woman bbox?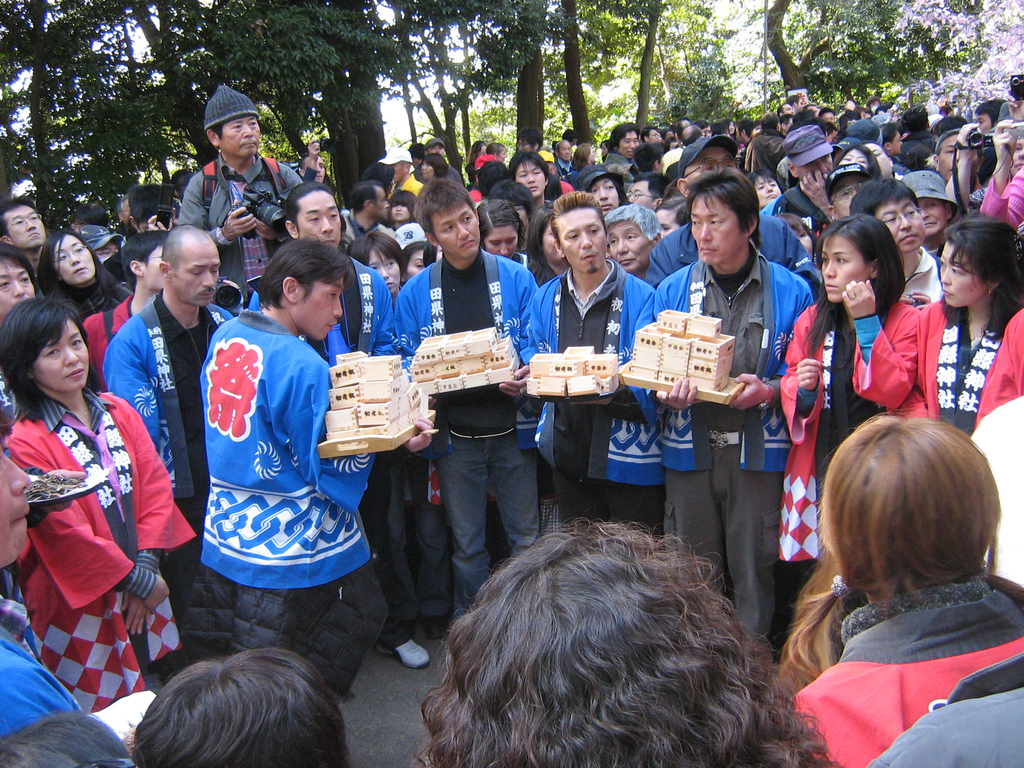
{"left": 790, "top": 412, "right": 1021, "bottom": 767}
